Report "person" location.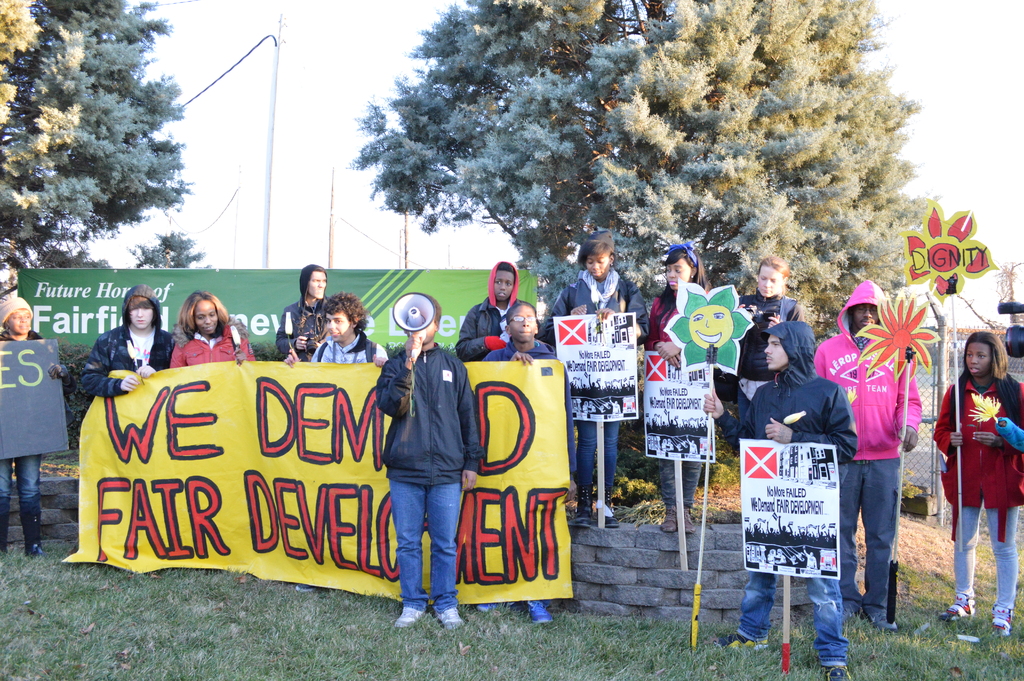
Report: <bbox>811, 278, 927, 629</bbox>.
